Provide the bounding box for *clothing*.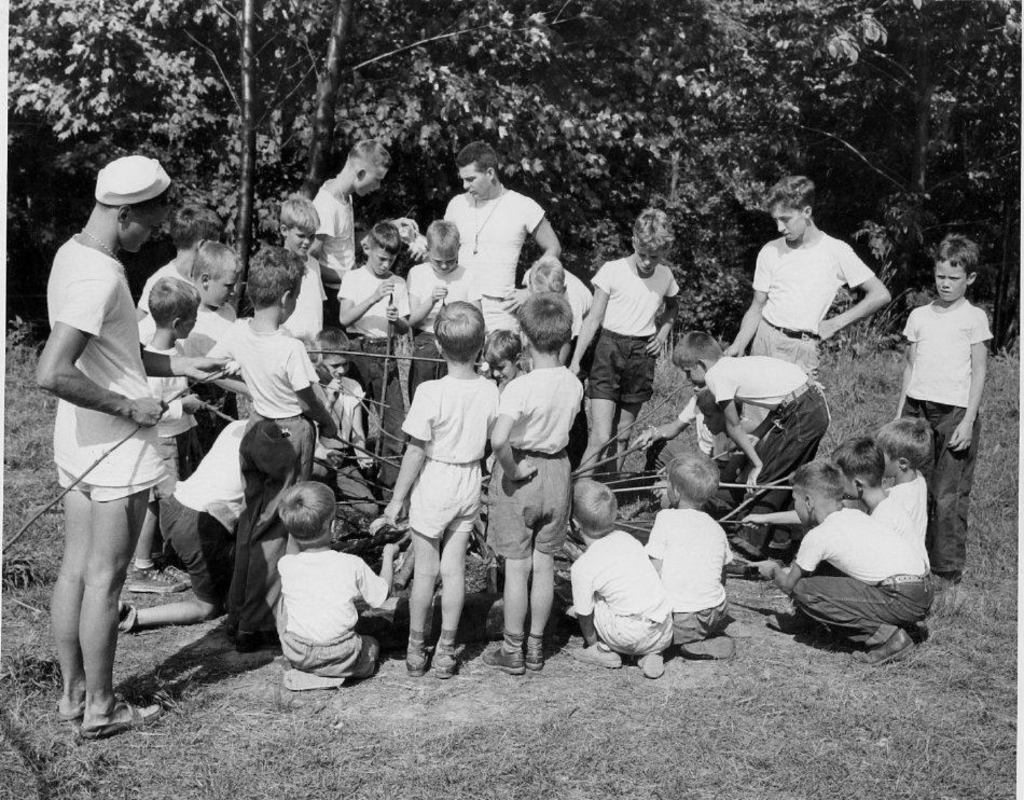
l=773, t=486, r=949, b=662.
